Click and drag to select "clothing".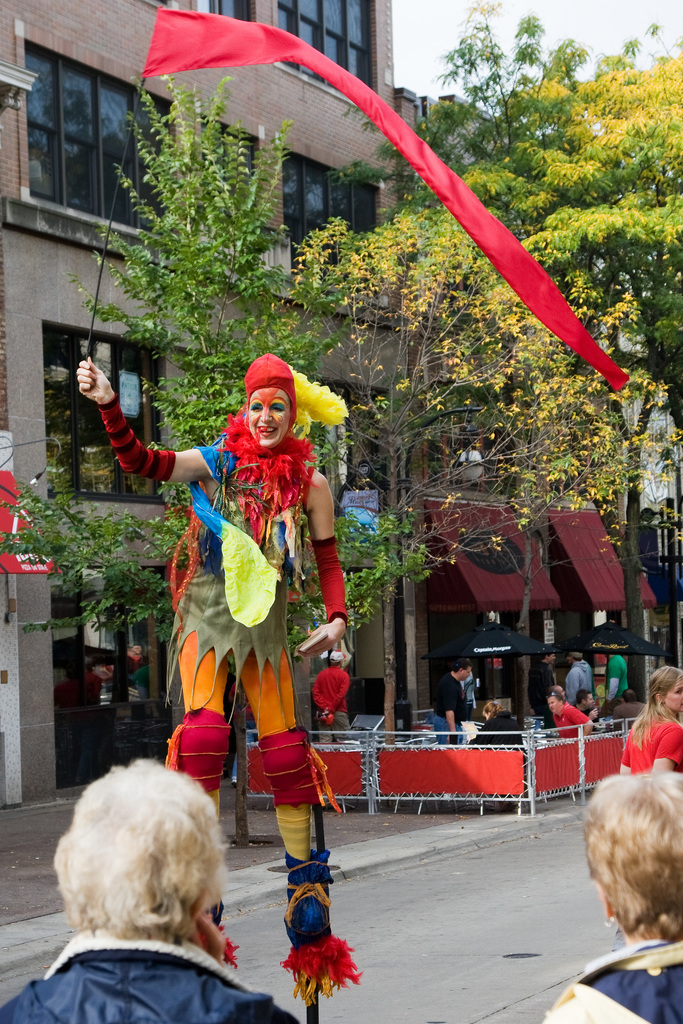
Selection: (x1=0, y1=919, x2=301, y2=1023).
